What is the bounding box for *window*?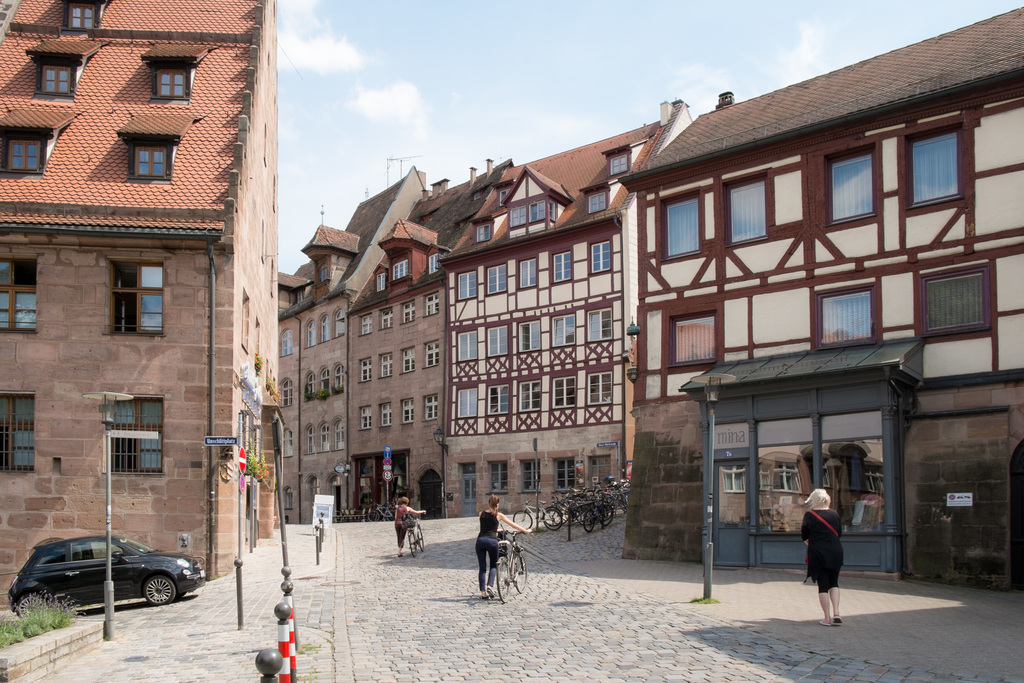
{"left": 280, "top": 330, "right": 294, "bottom": 358}.
